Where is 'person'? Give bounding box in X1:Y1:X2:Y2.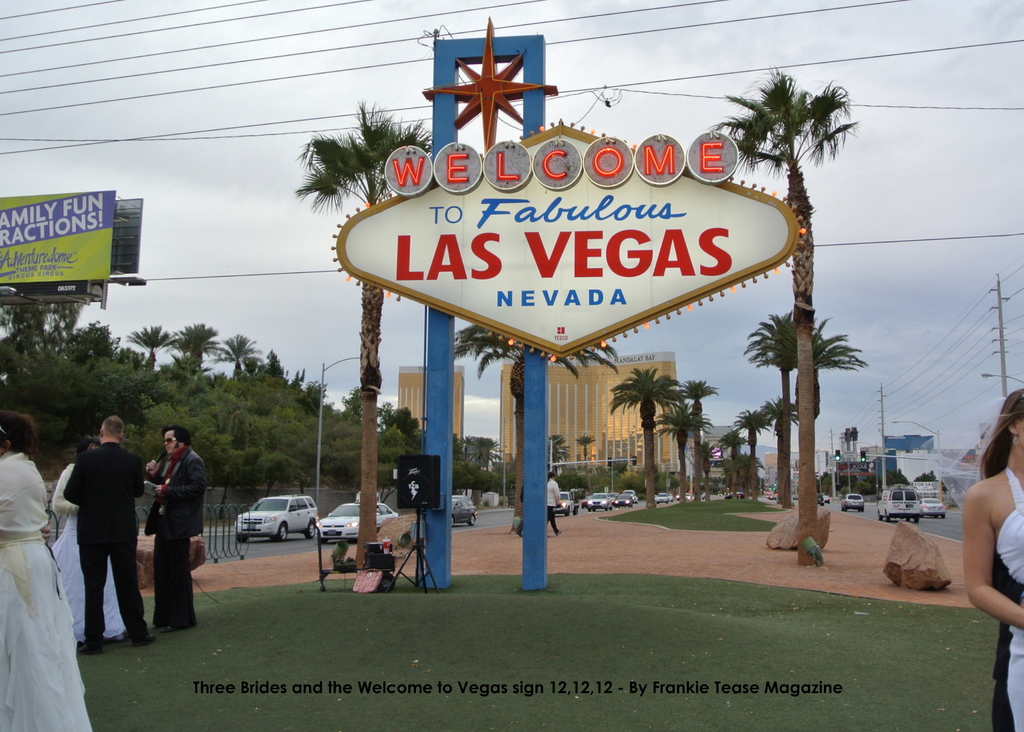
963:387:1023:731.
